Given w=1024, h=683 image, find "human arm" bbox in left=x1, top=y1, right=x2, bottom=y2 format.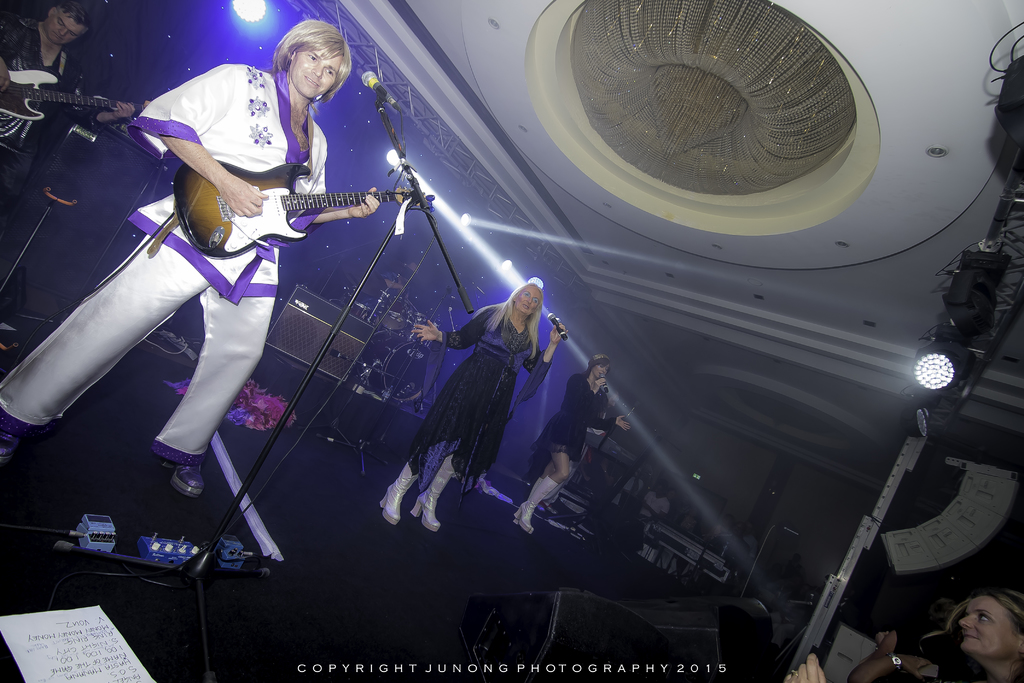
left=843, top=623, right=906, bottom=682.
